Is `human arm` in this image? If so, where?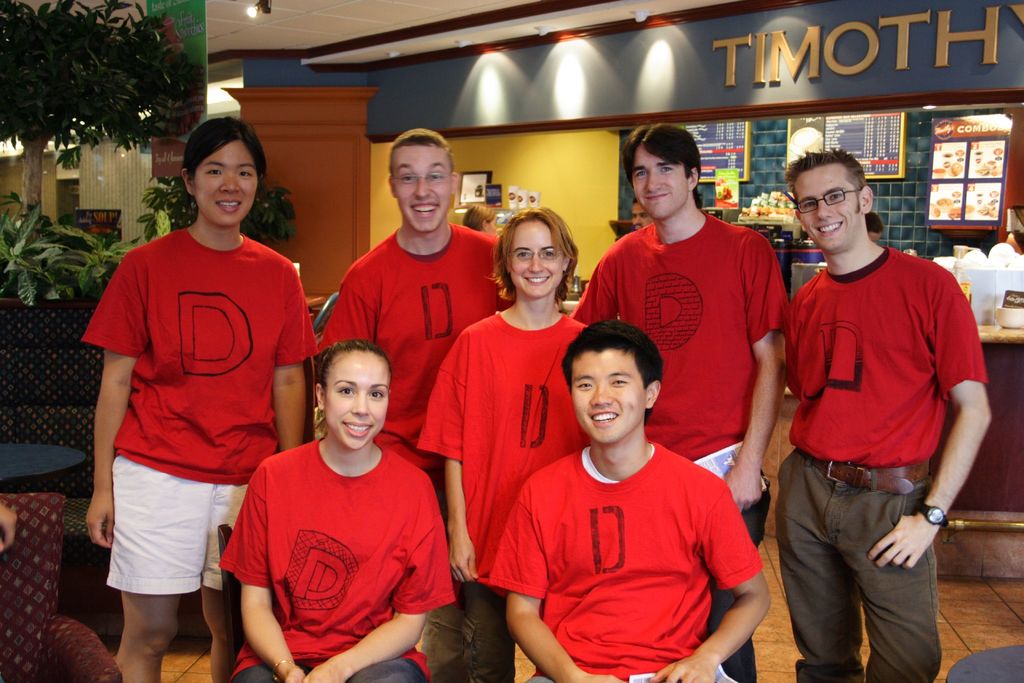
Yes, at (x1=303, y1=493, x2=457, y2=682).
